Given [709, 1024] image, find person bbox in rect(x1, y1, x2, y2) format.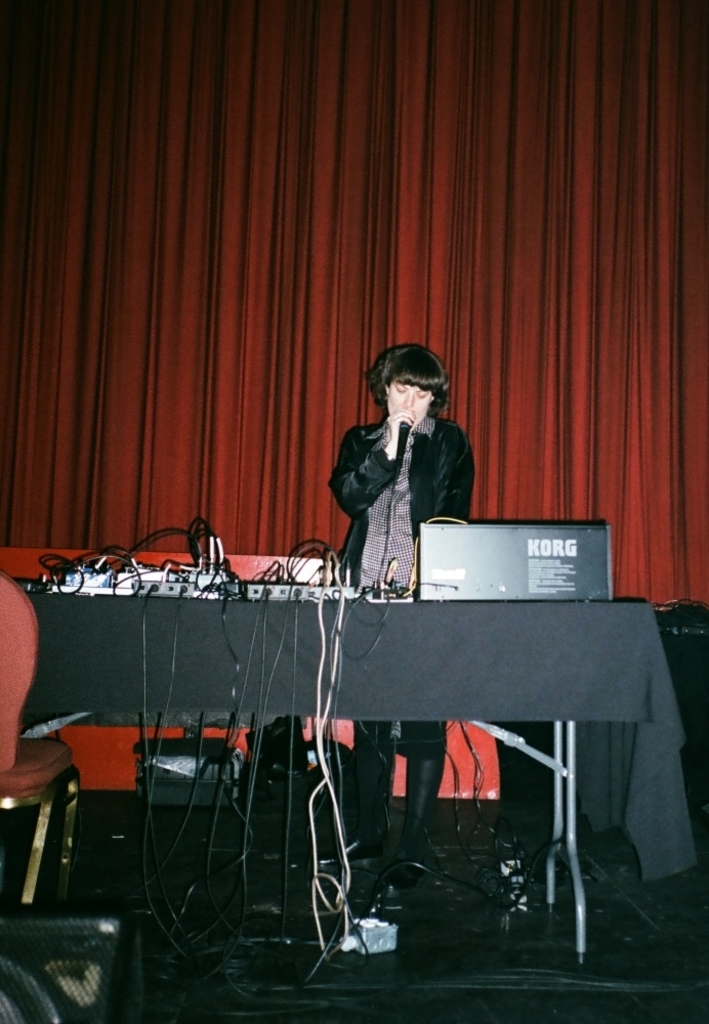
rect(329, 341, 473, 863).
